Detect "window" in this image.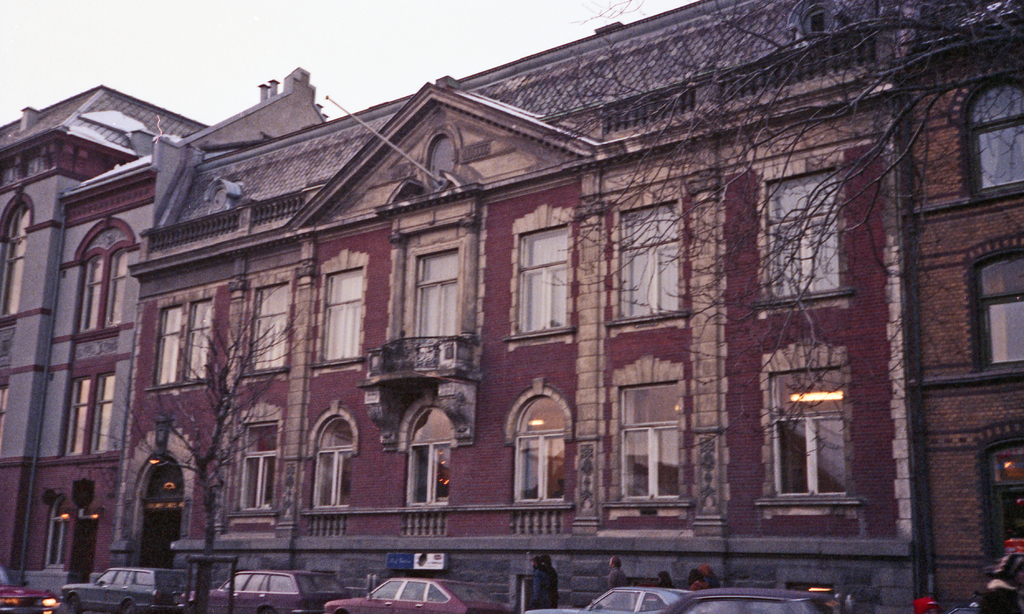
Detection: 0, 197, 40, 320.
